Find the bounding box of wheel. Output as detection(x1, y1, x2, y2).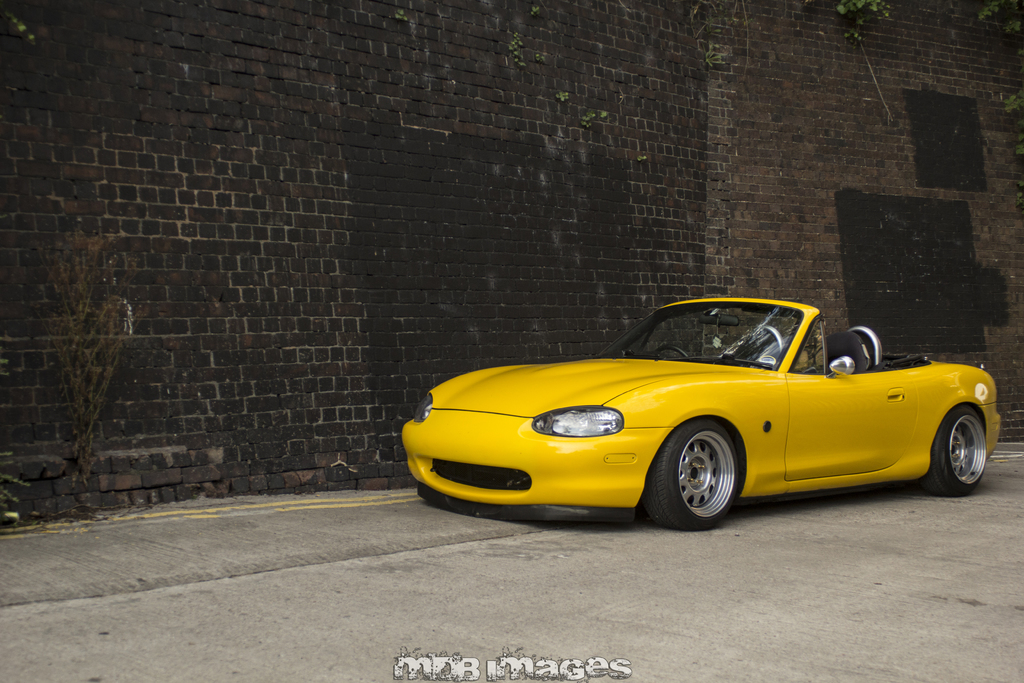
detection(653, 345, 687, 359).
